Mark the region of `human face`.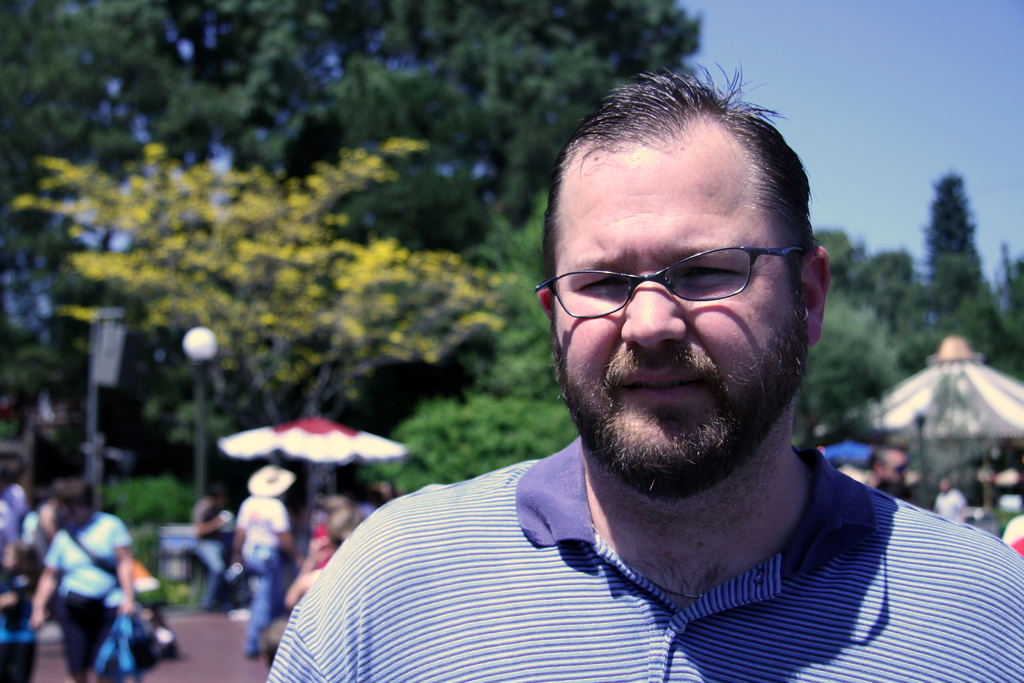
Region: box(881, 450, 911, 490).
